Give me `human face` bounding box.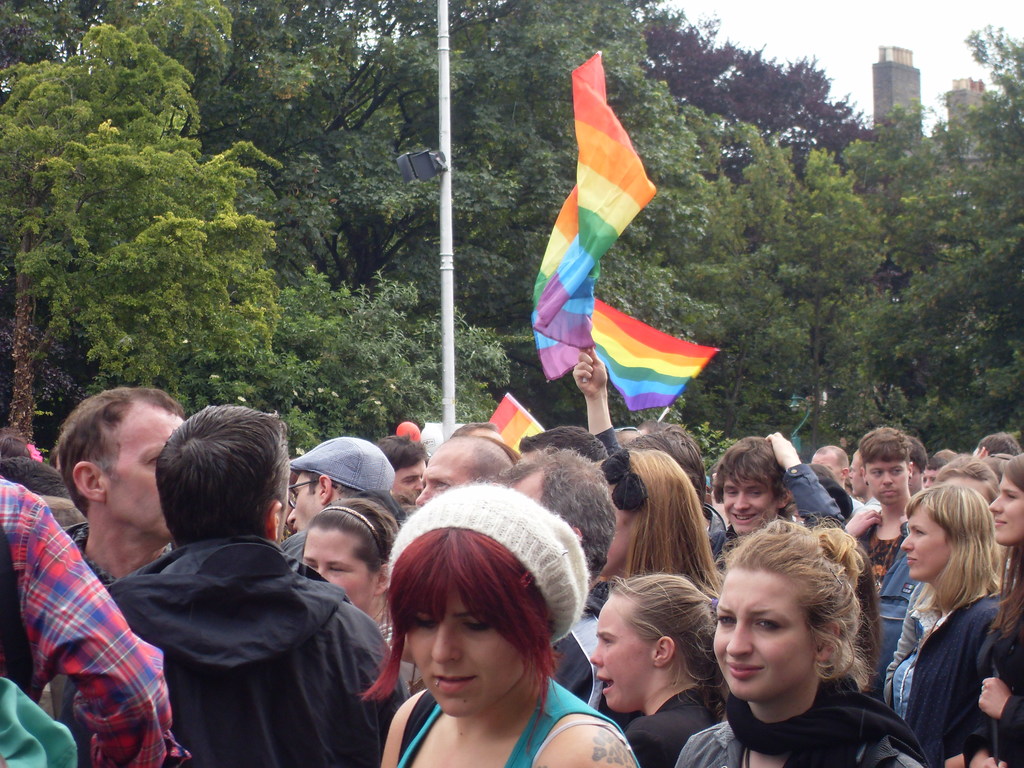
718 474 773 537.
